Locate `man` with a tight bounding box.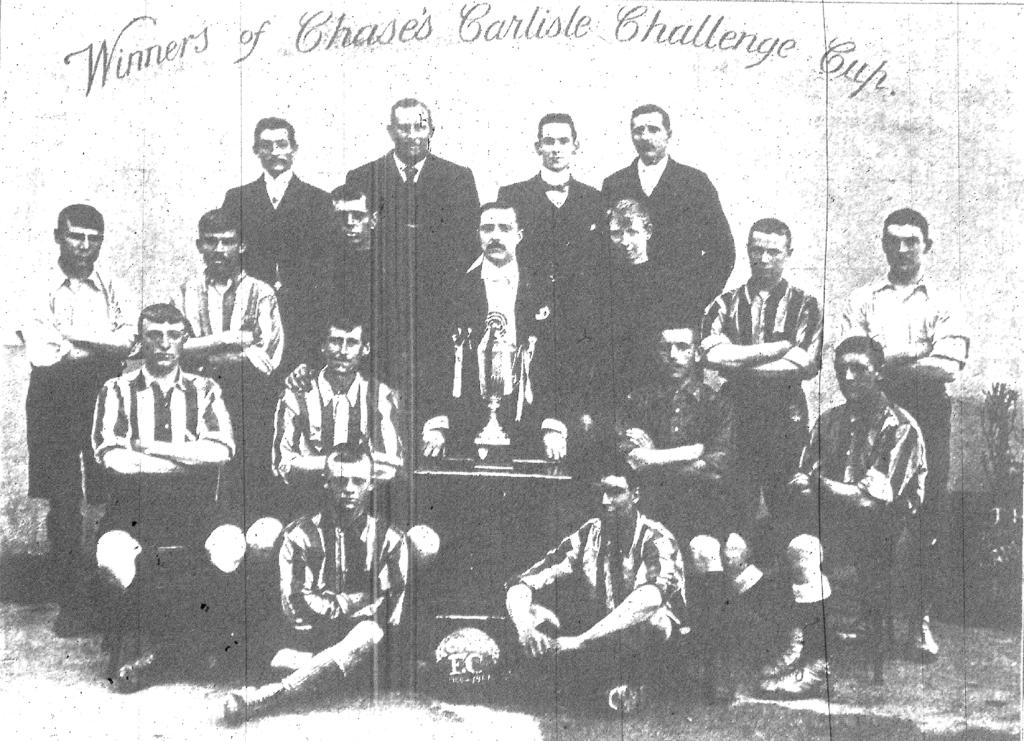
502 466 683 715.
